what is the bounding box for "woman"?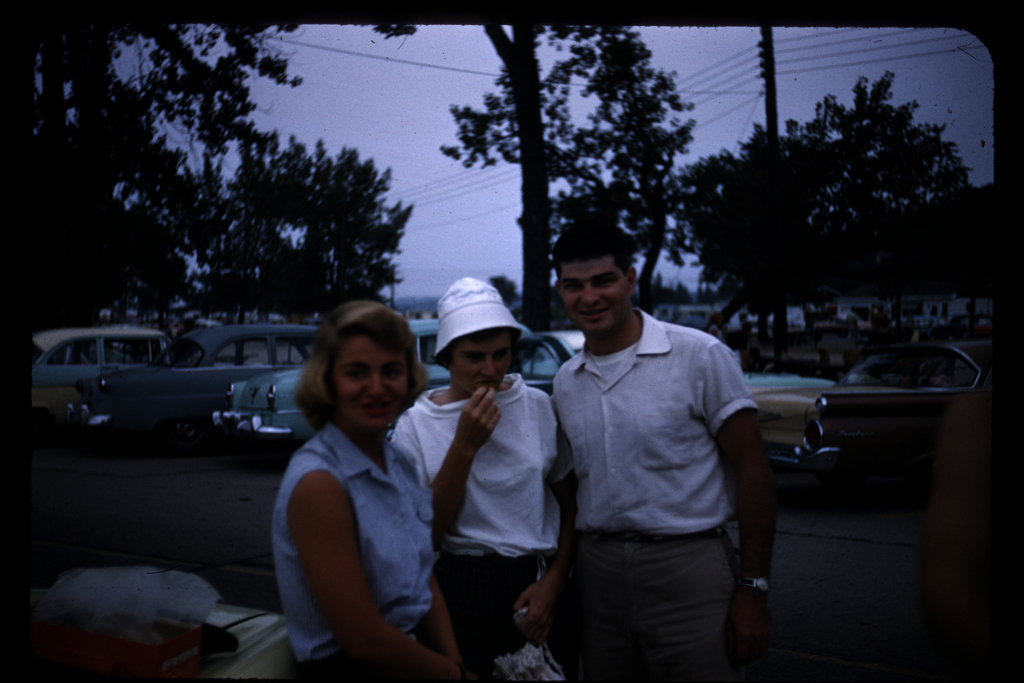
bbox=[395, 282, 567, 670].
